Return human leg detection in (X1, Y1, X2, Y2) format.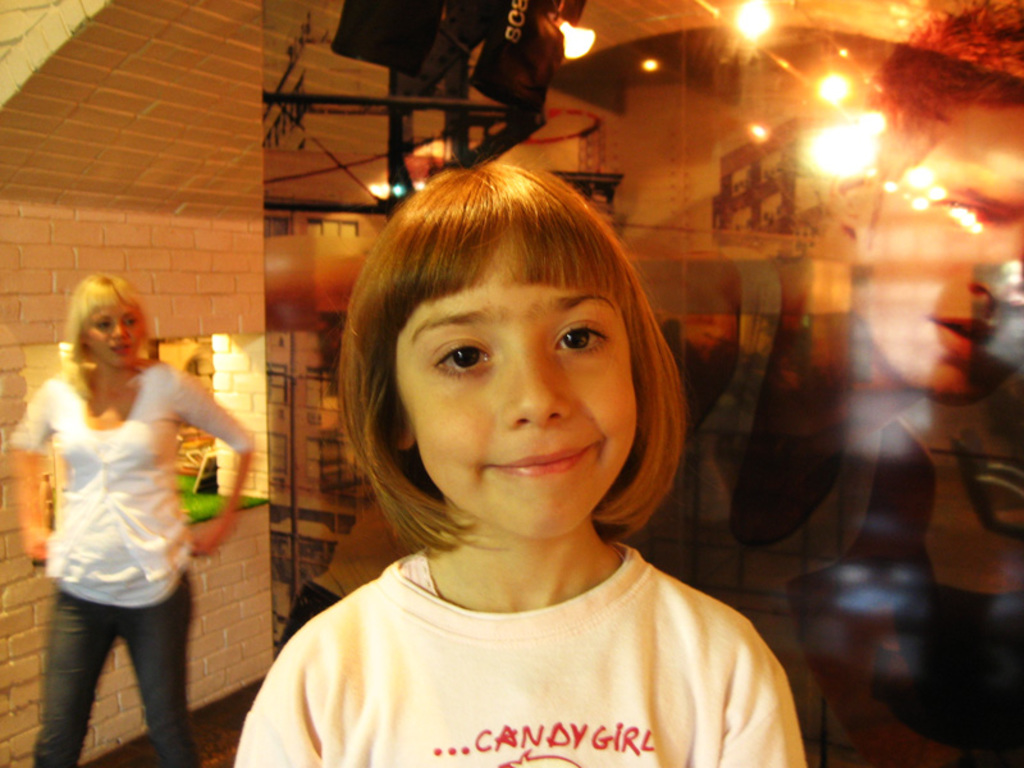
(118, 568, 192, 762).
